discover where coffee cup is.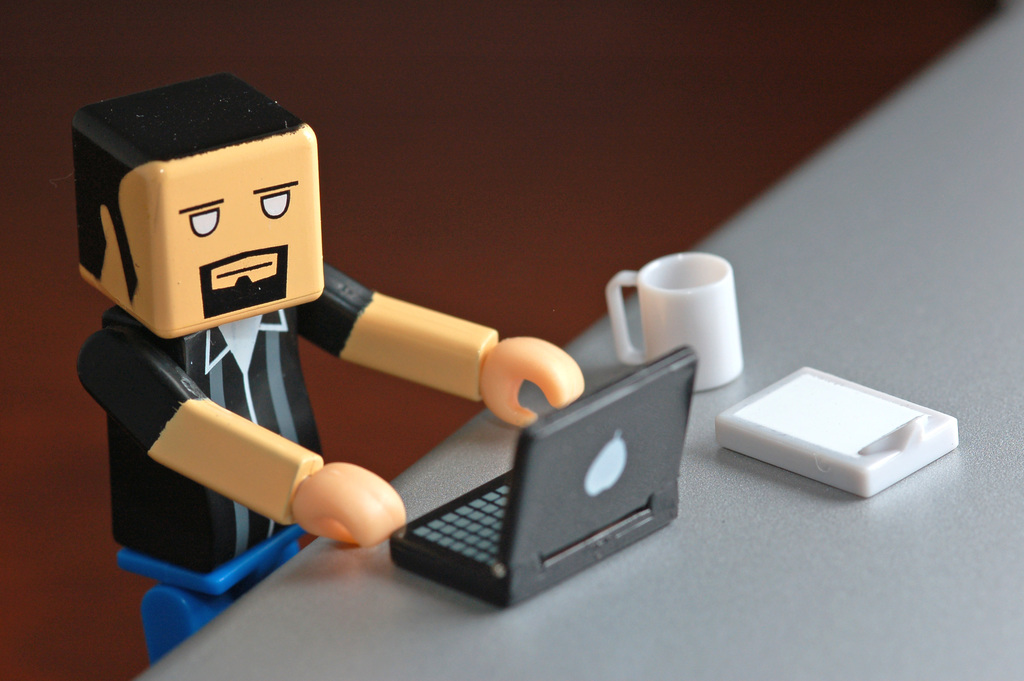
Discovered at Rect(604, 252, 745, 386).
